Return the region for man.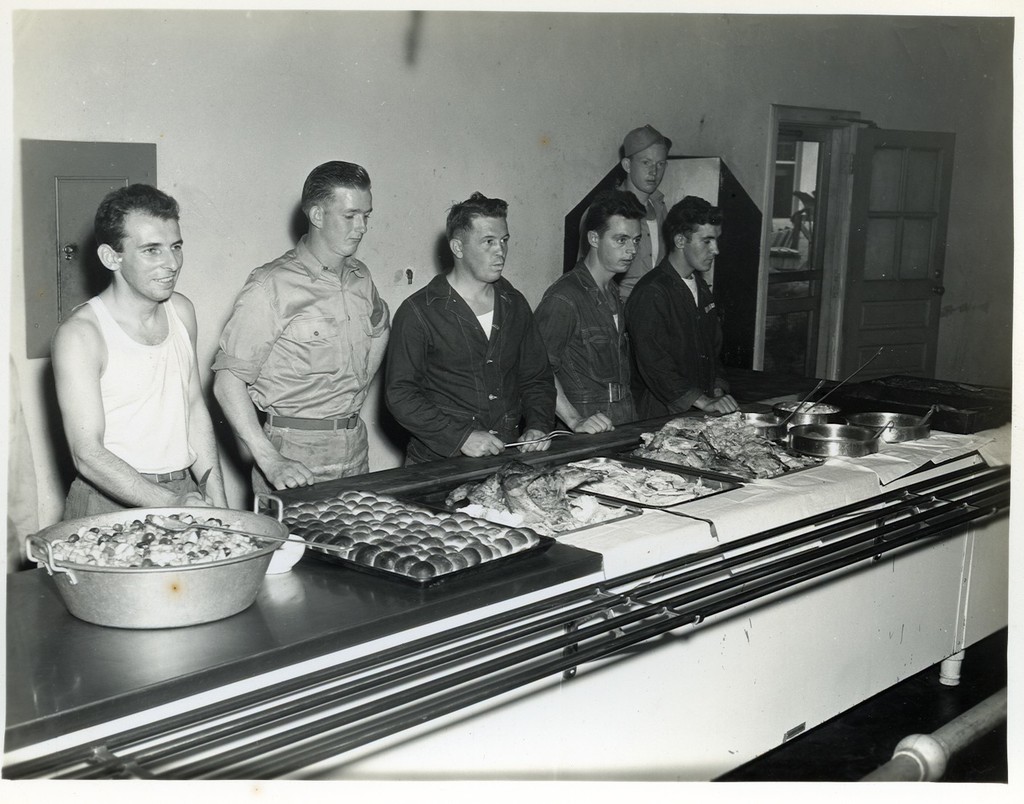
region(618, 199, 740, 434).
